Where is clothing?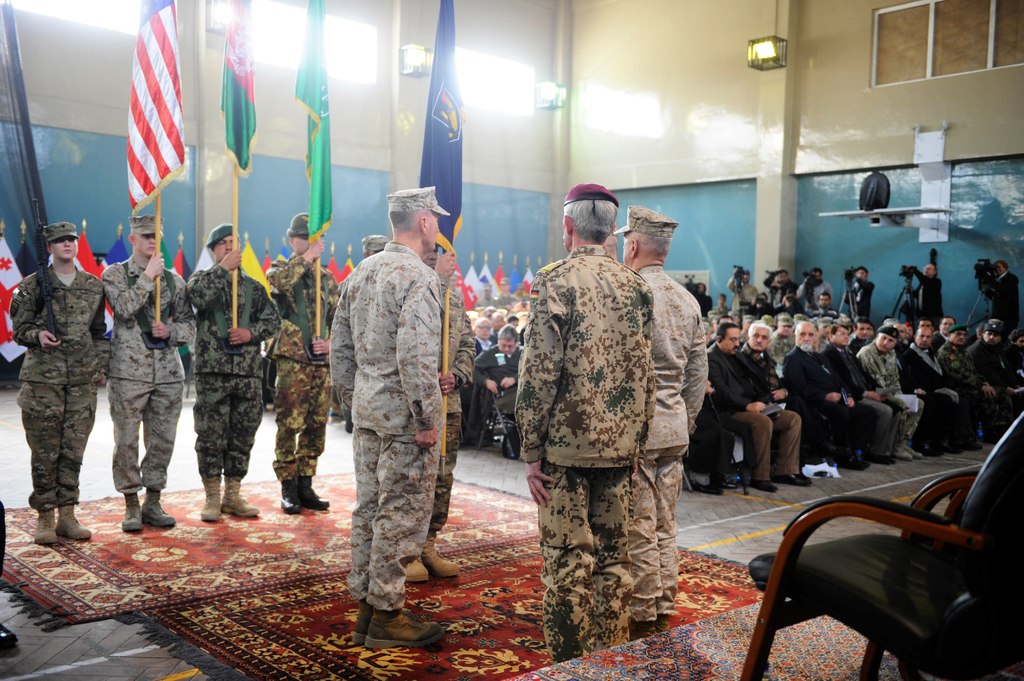
pyautogui.locateOnScreen(771, 272, 796, 312).
